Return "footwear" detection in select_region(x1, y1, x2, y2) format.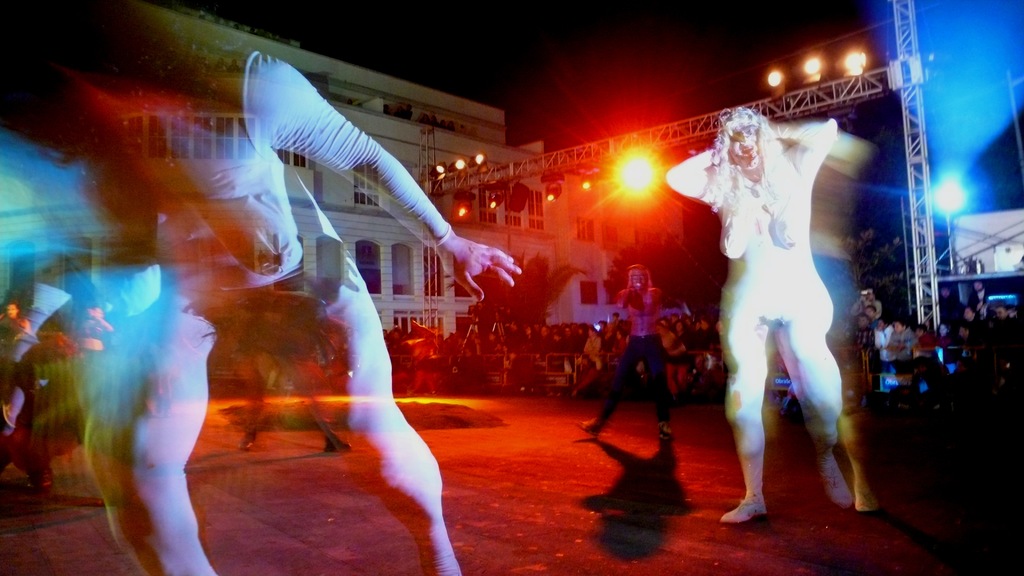
select_region(576, 419, 602, 436).
